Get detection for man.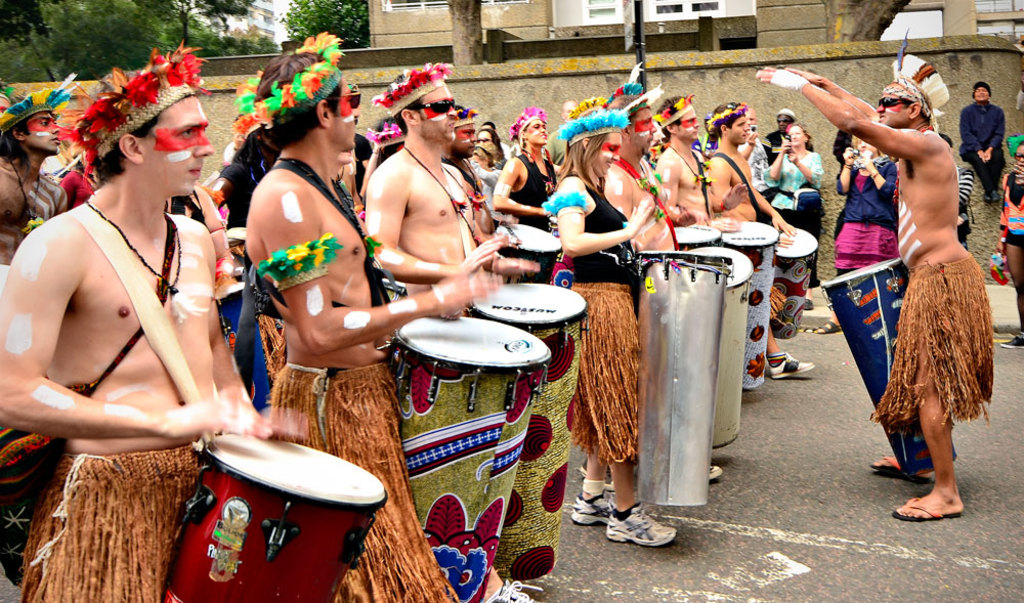
Detection: 346/81/522/360.
